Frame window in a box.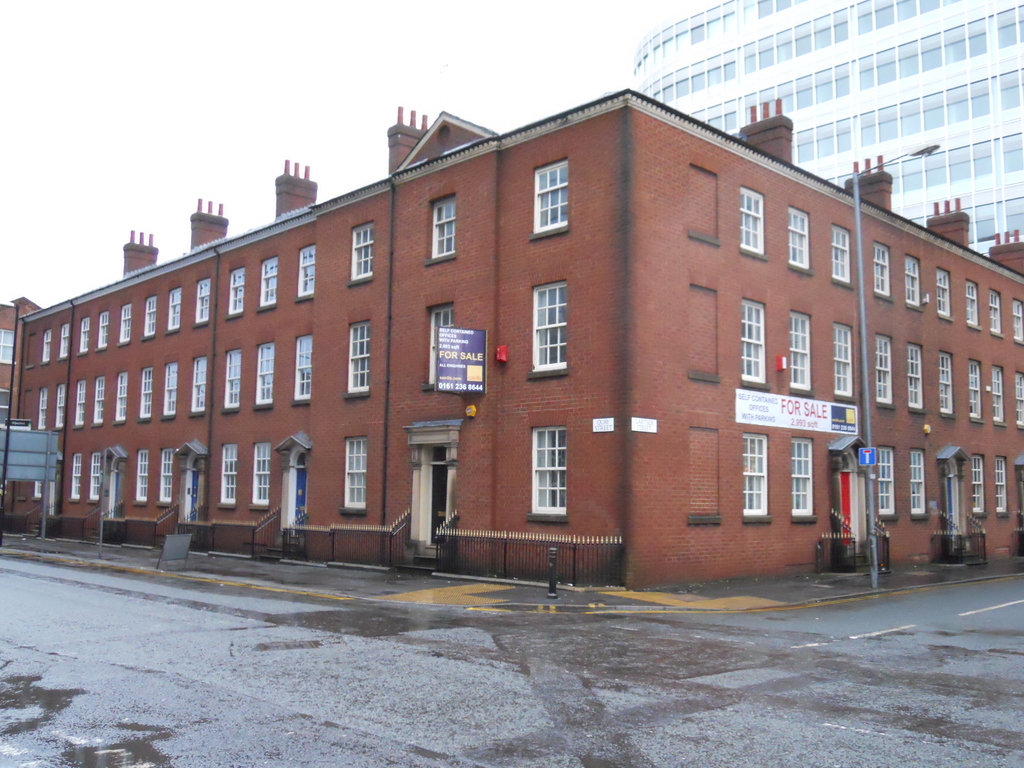
141,294,161,340.
